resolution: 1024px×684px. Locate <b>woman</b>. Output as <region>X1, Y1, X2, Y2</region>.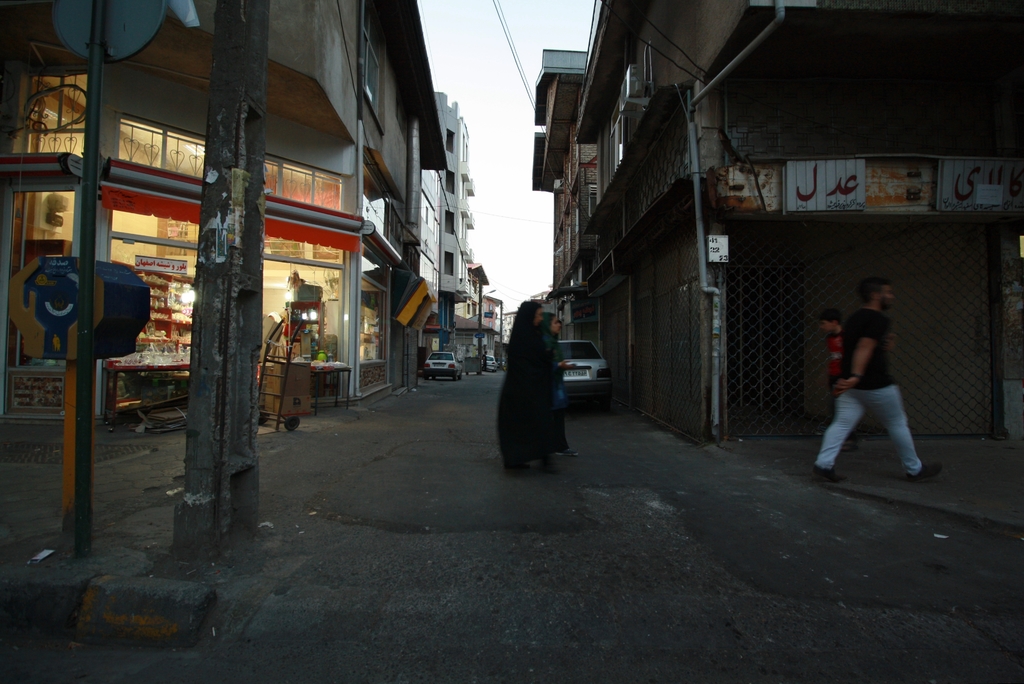
<region>539, 311, 579, 460</region>.
